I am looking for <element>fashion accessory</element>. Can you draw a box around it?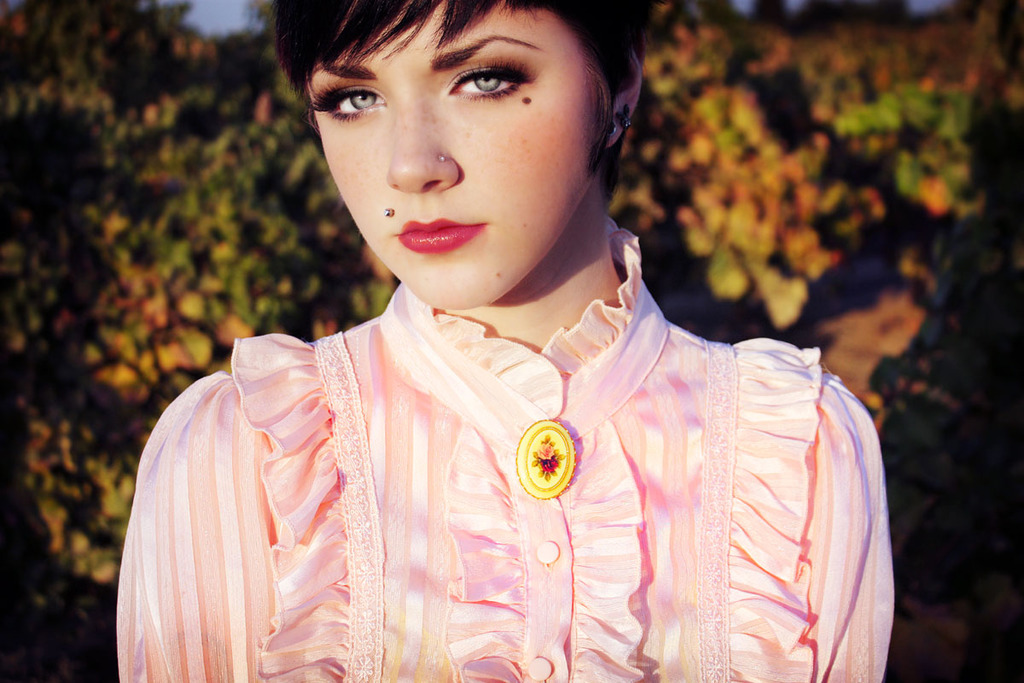
Sure, the bounding box is box=[613, 100, 636, 132].
